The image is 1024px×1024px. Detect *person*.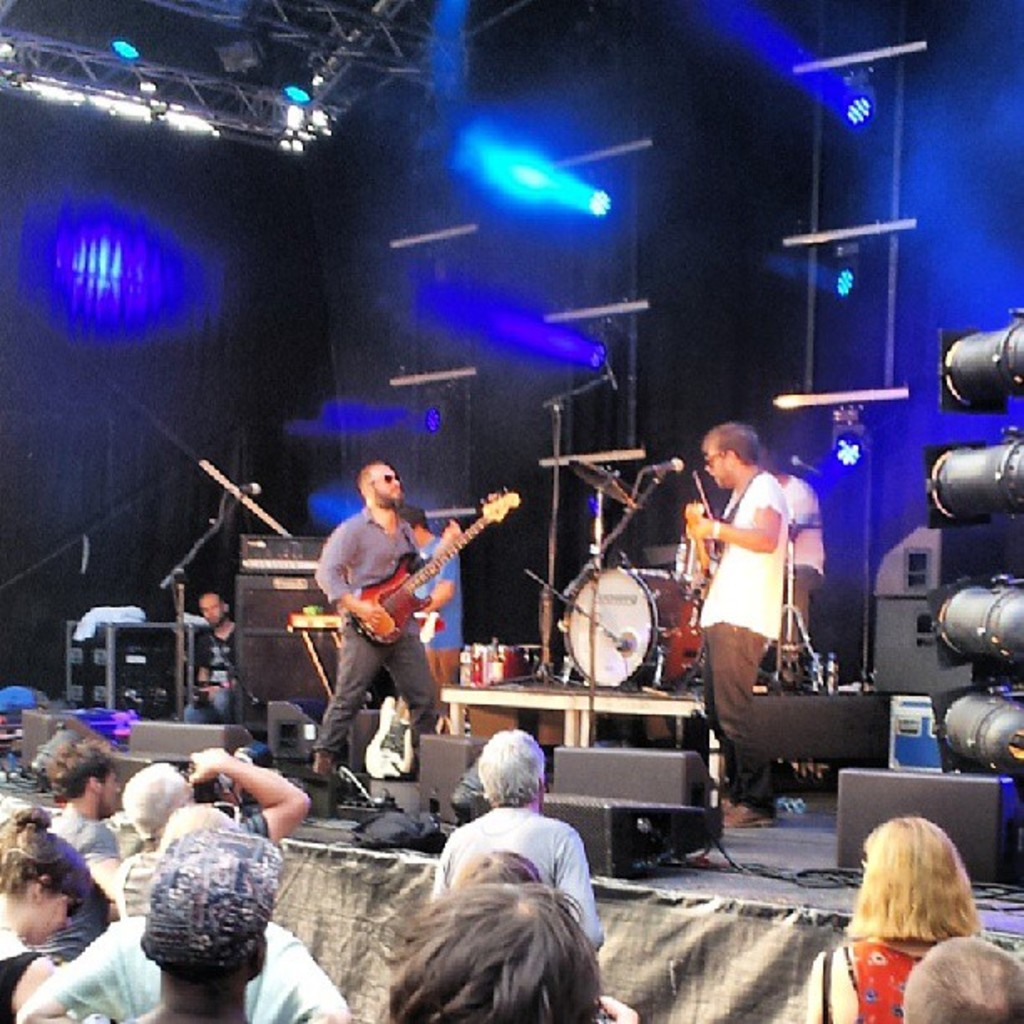
Detection: <bbox>883, 939, 1022, 1022</bbox>.
